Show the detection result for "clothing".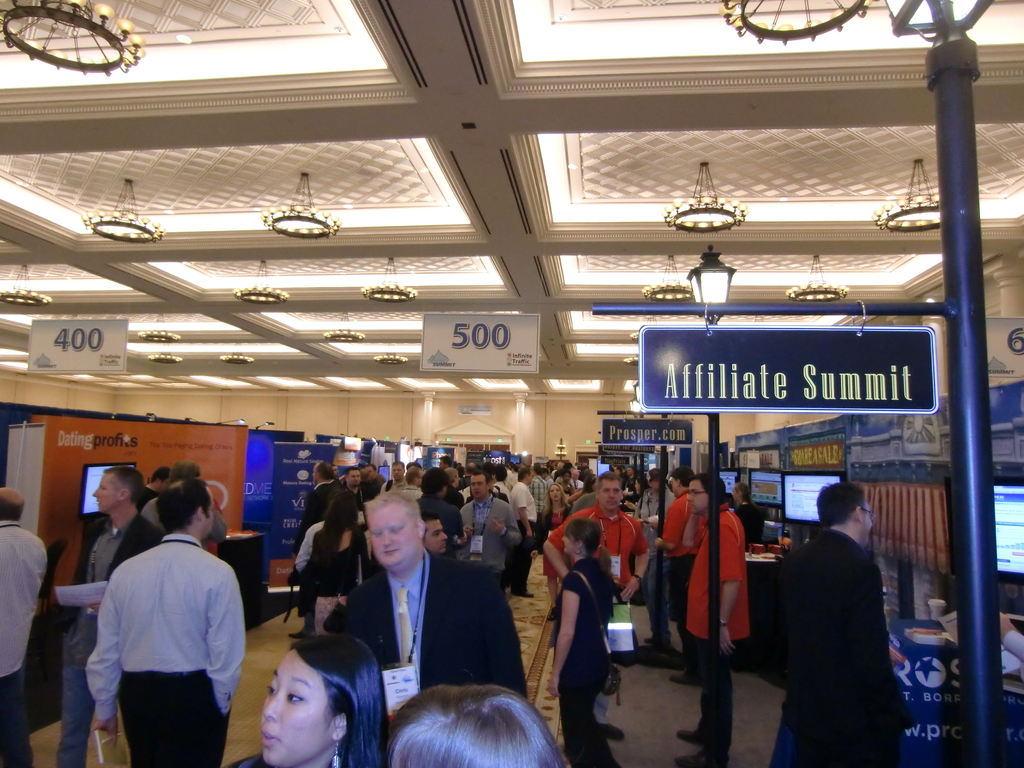
[1, 520, 45, 767].
